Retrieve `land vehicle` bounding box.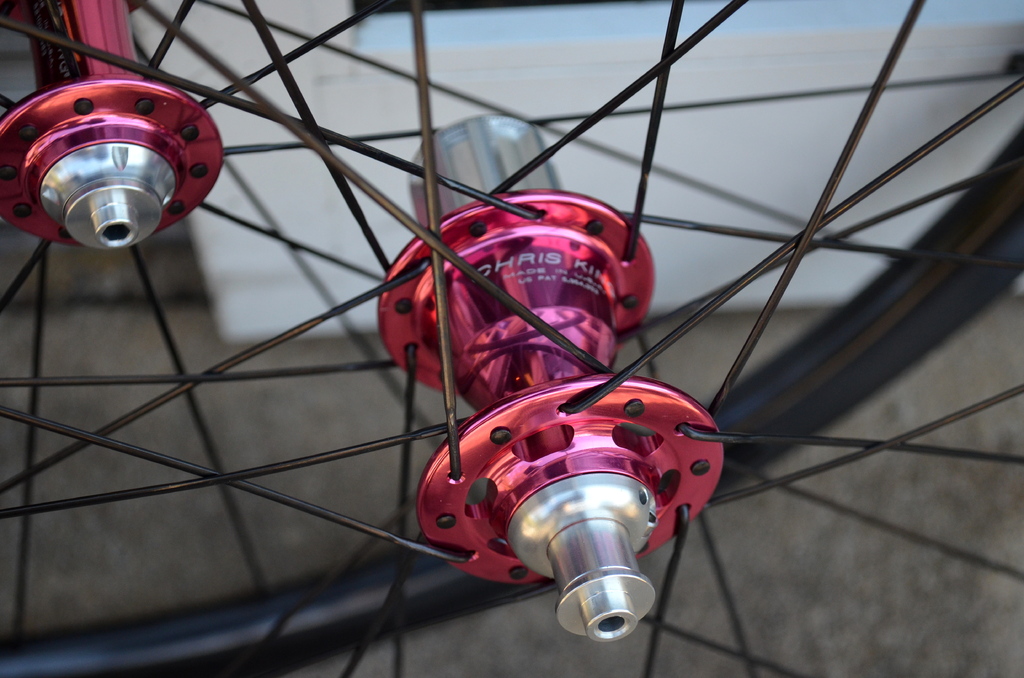
Bounding box: (x1=0, y1=0, x2=1023, y2=677).
